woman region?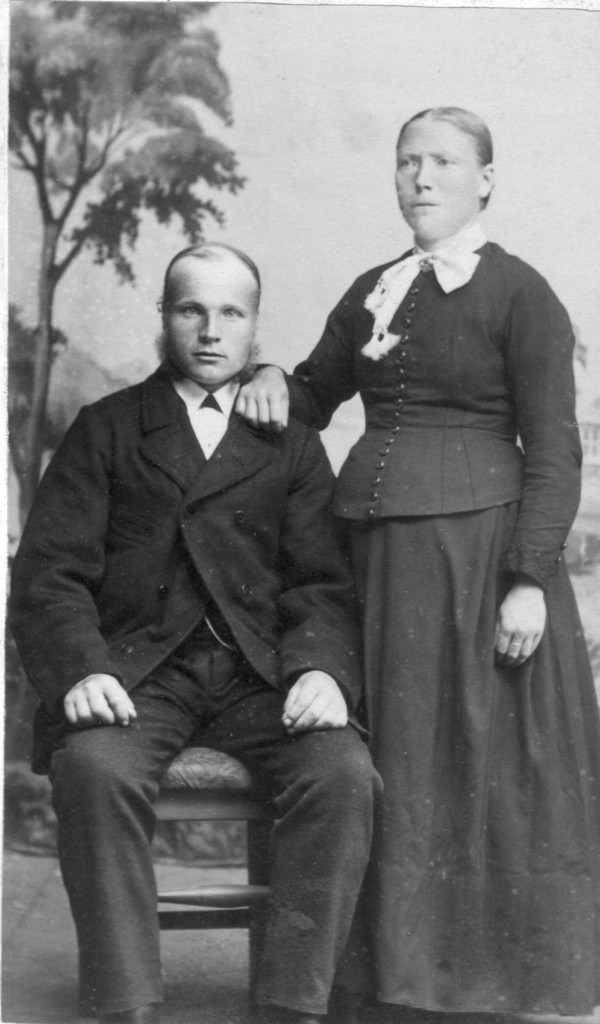
left=239, top=105, right=584, bottom=1007
